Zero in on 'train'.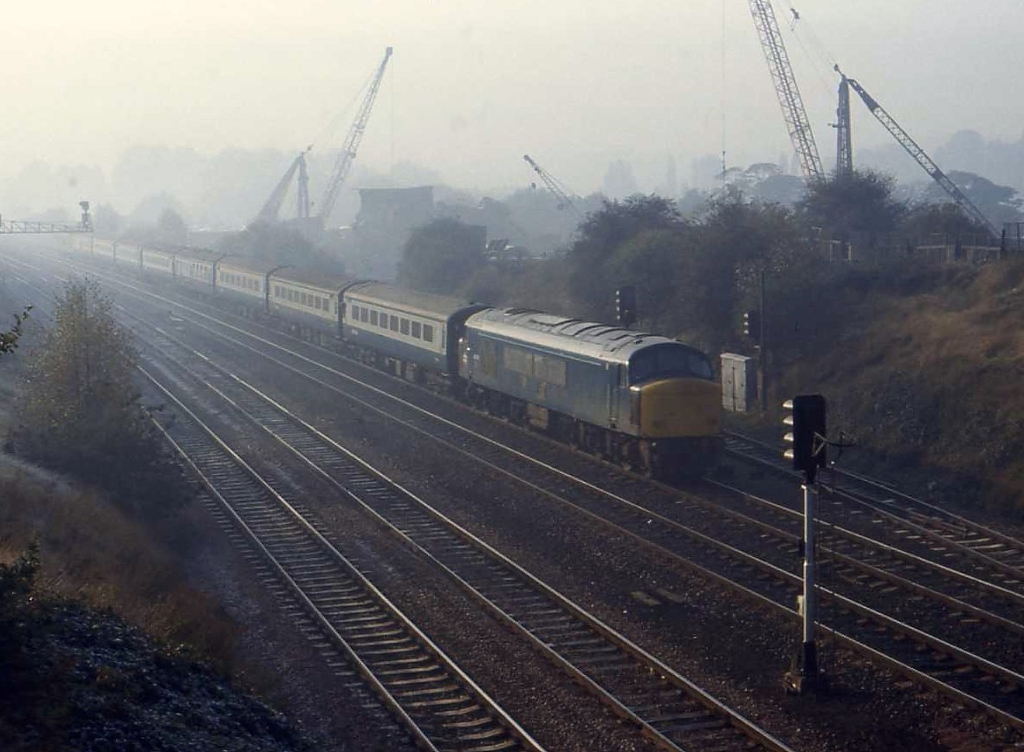
Zeroed in: Rect(55, 223, 726, 484).
